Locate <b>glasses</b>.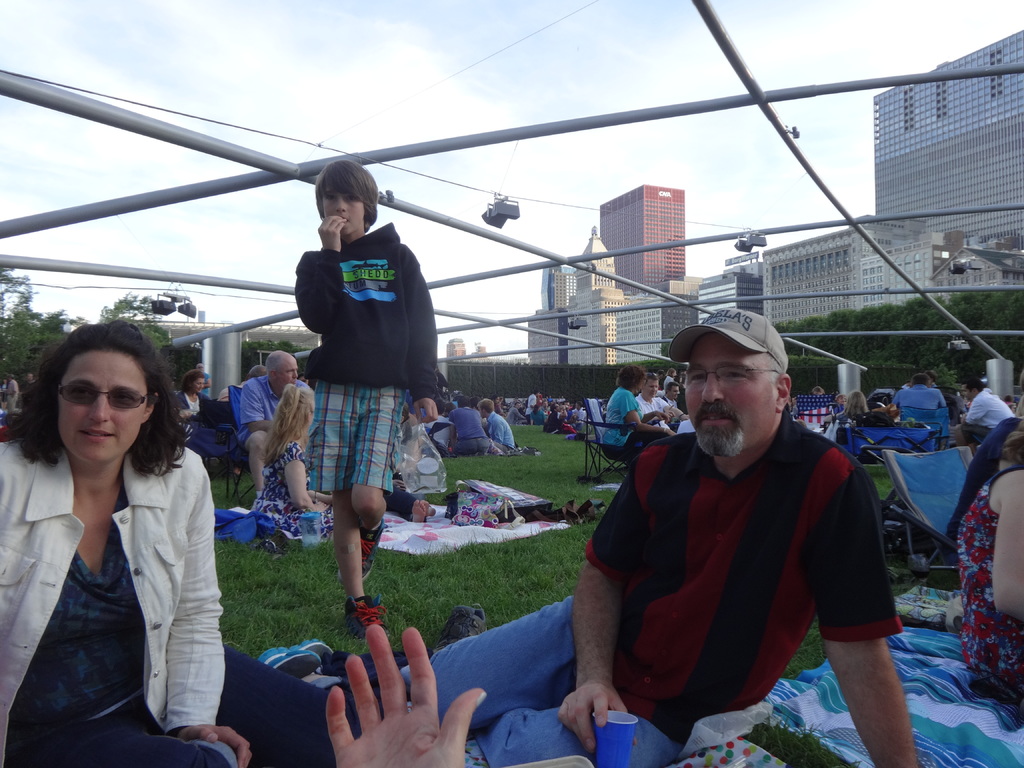
Bounding box: 678,367,785,388.
